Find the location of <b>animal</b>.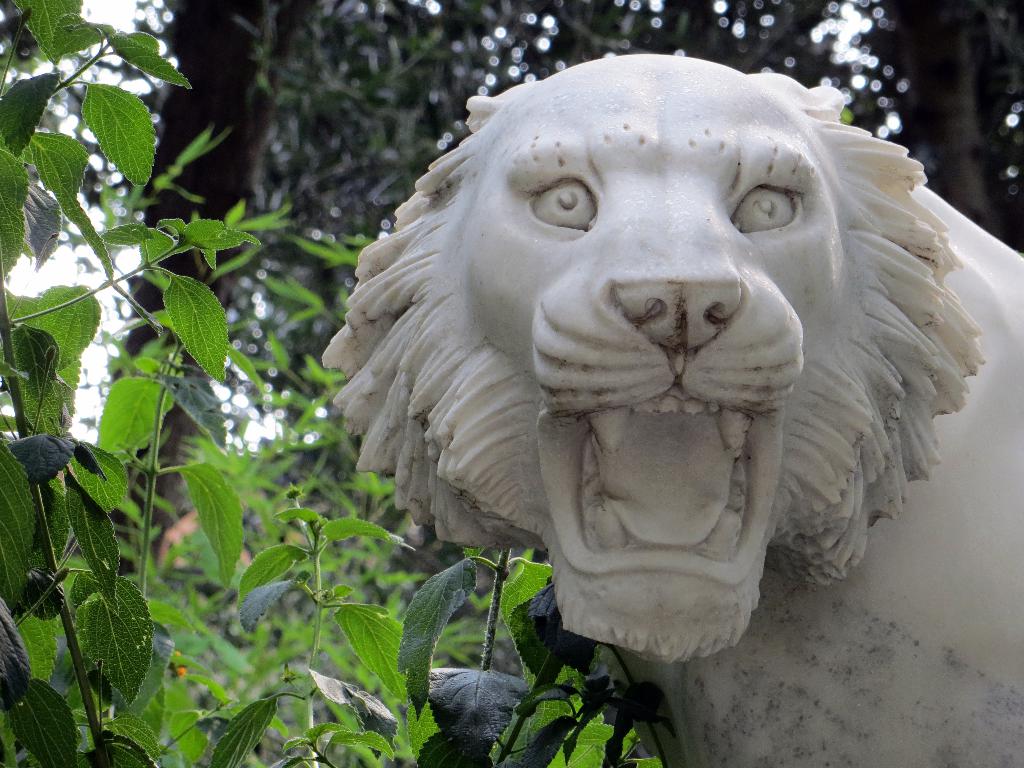
Location: BBox(321, 52, 1023, 767).
